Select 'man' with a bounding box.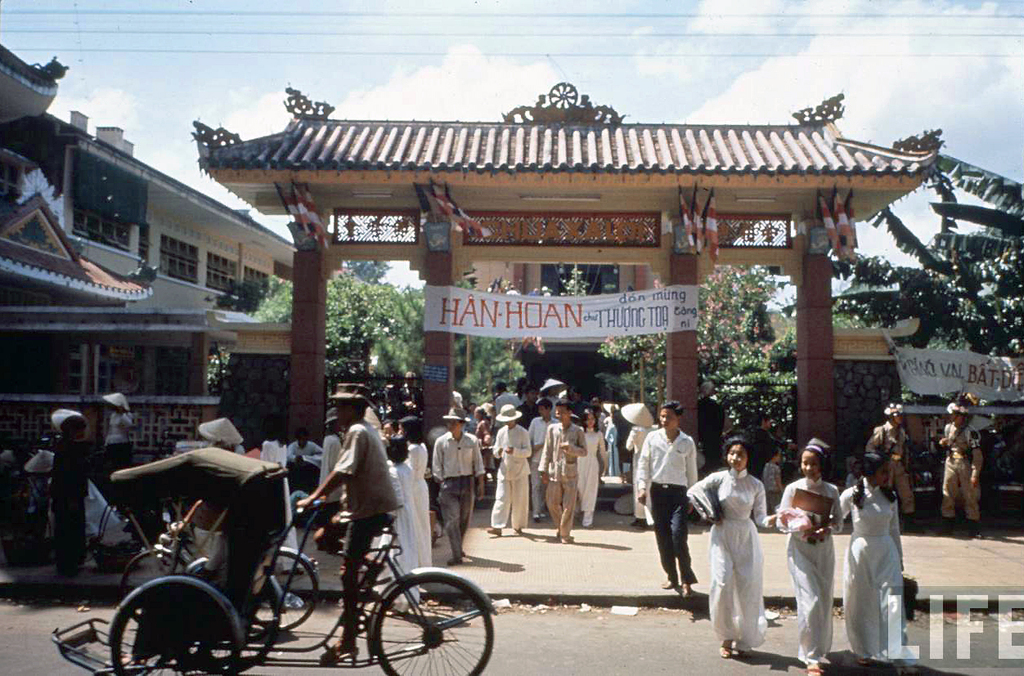
(431, 405, 487, 565).
